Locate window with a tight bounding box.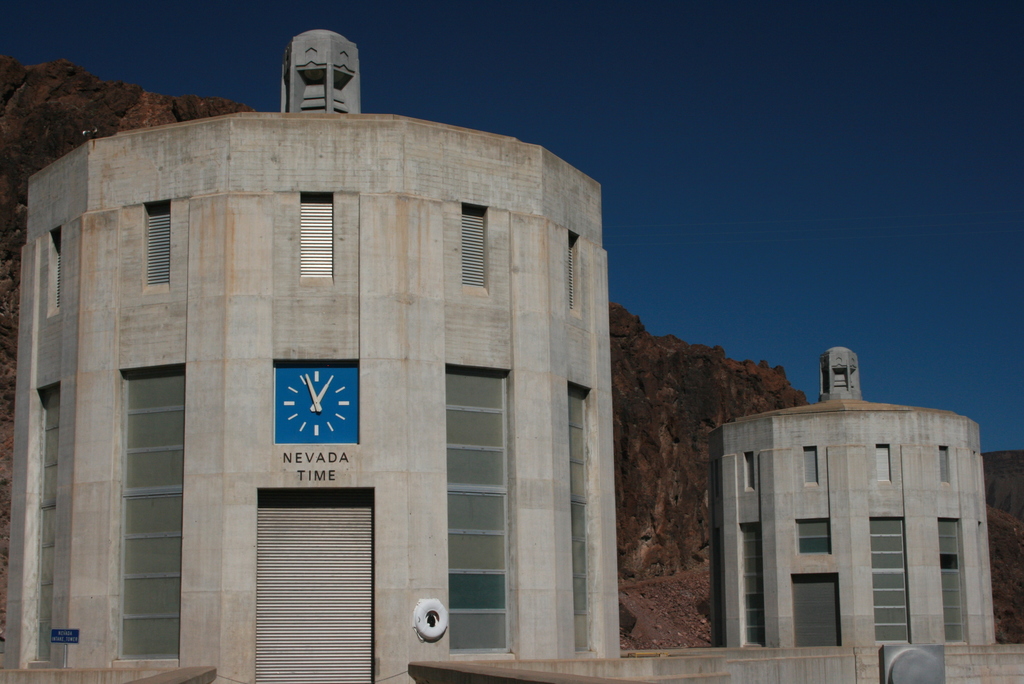
box=[938, 514, 964, 641].
